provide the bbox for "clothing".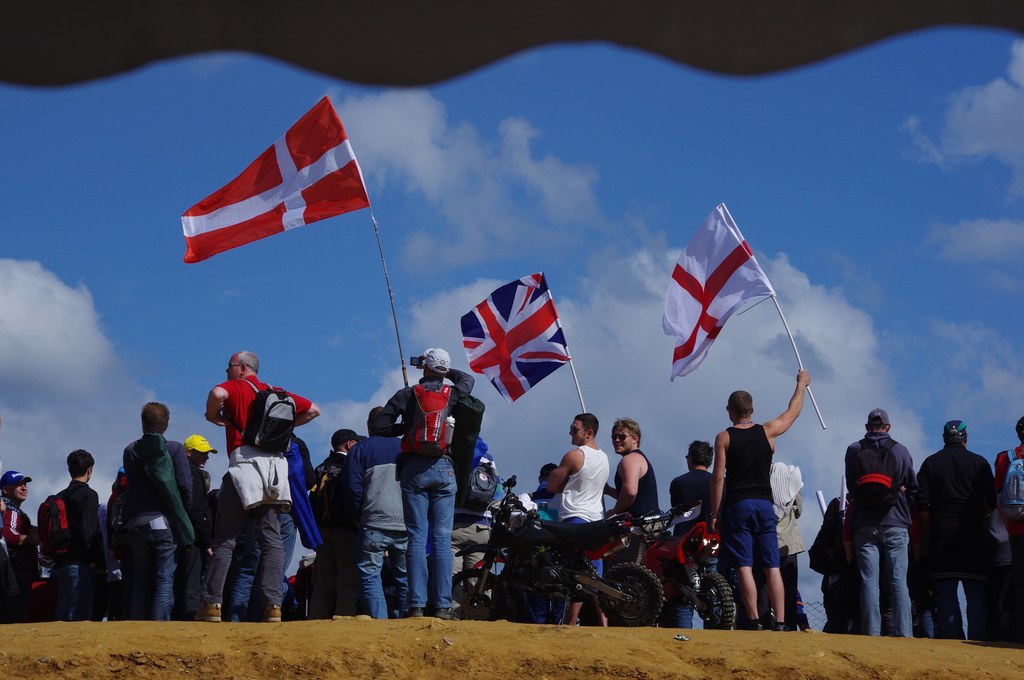
{"left": 840, "top": 432, "right": 917, "bottom": 634}.
